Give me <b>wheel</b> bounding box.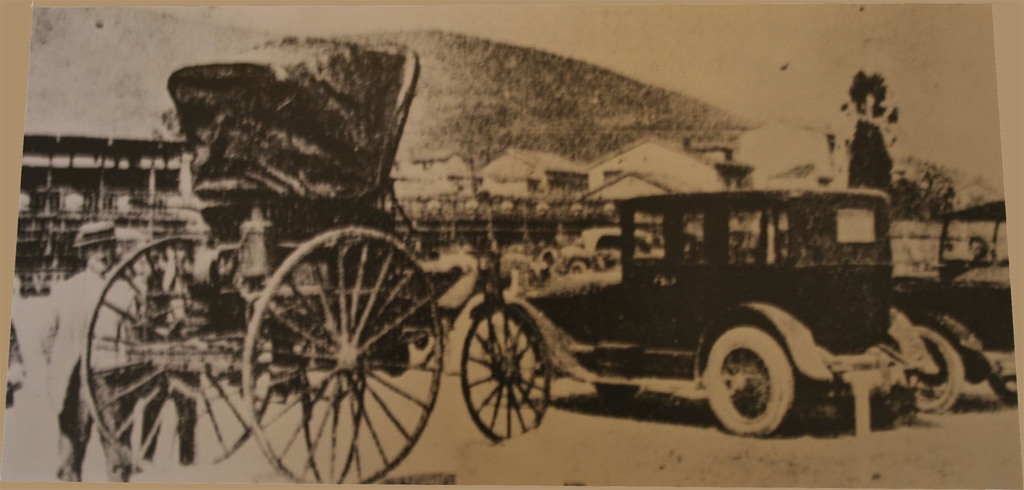
{"left": 707, "top": 318, "right": 810, "bottom": 445}.
